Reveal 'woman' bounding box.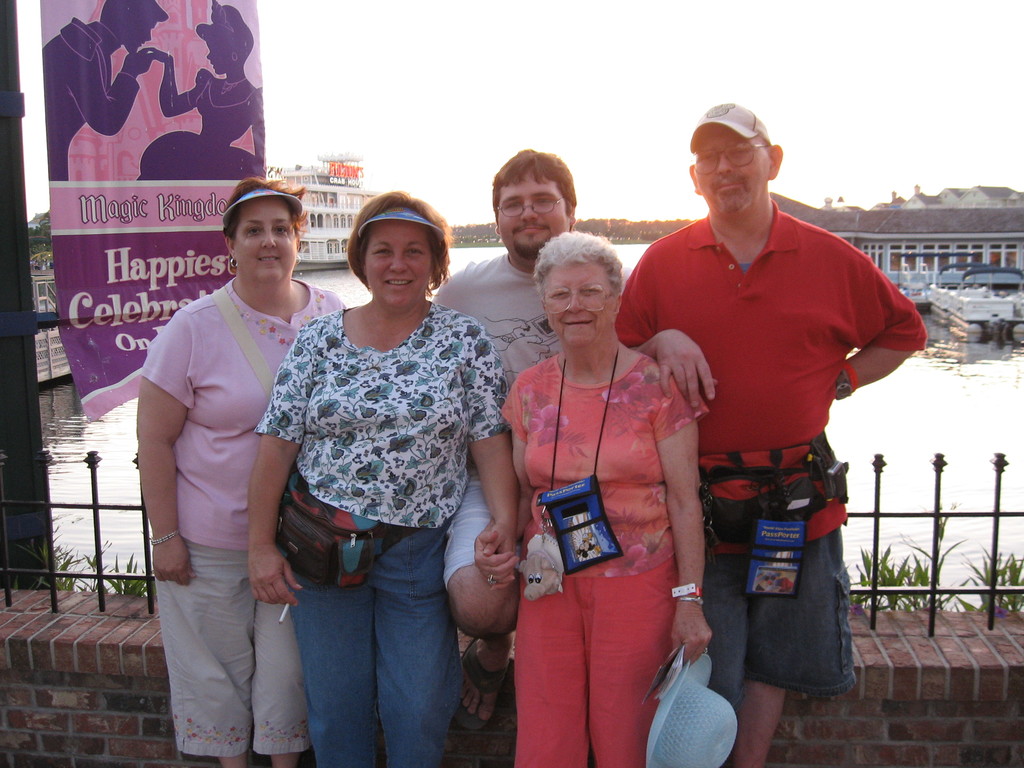
Revealed: rect(134, 175, 348, 767).
